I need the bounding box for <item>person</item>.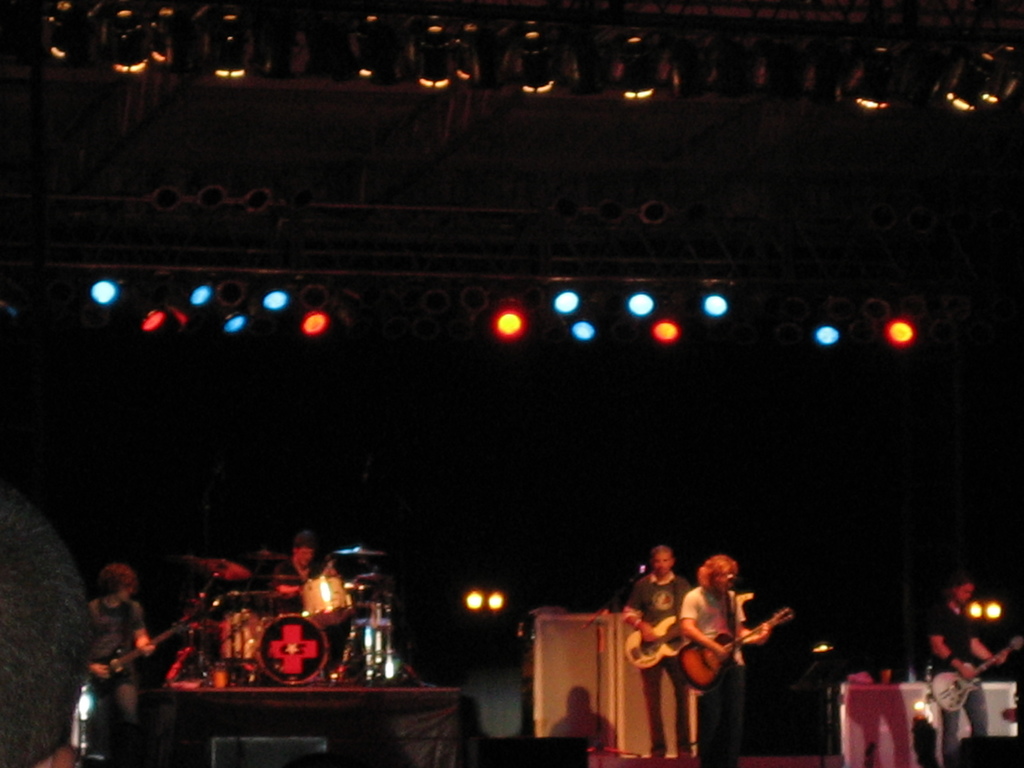
Here it is: detection(606, 544, 694, 762).
